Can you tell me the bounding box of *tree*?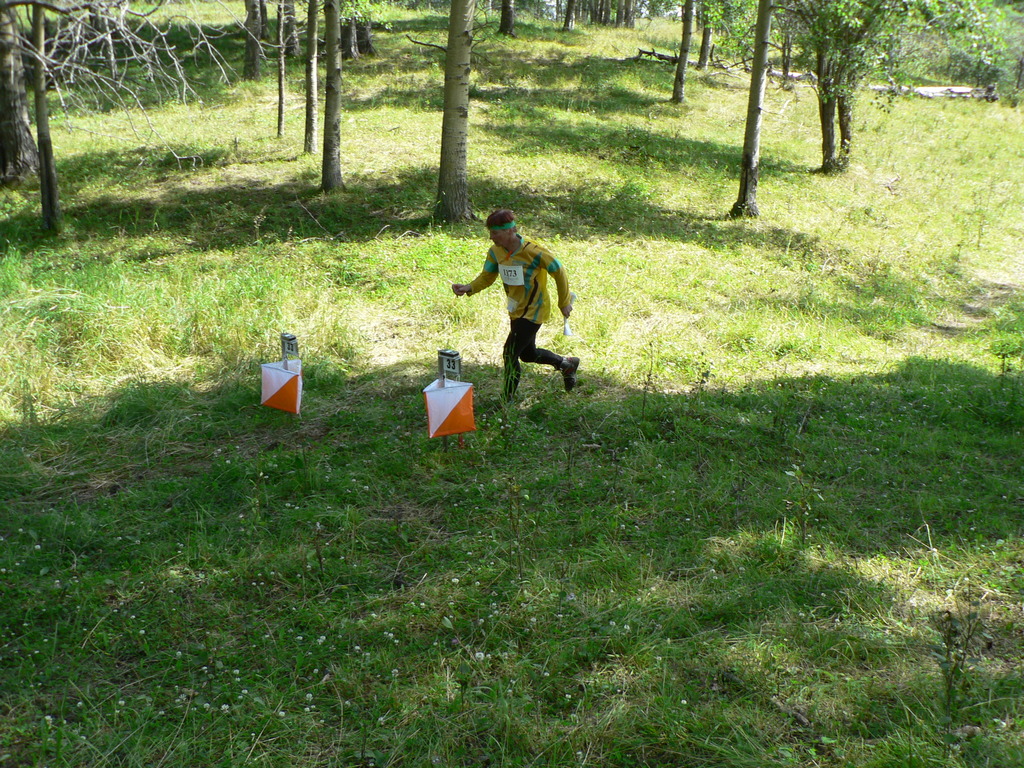
BBox(0, 0, 242, 239).
